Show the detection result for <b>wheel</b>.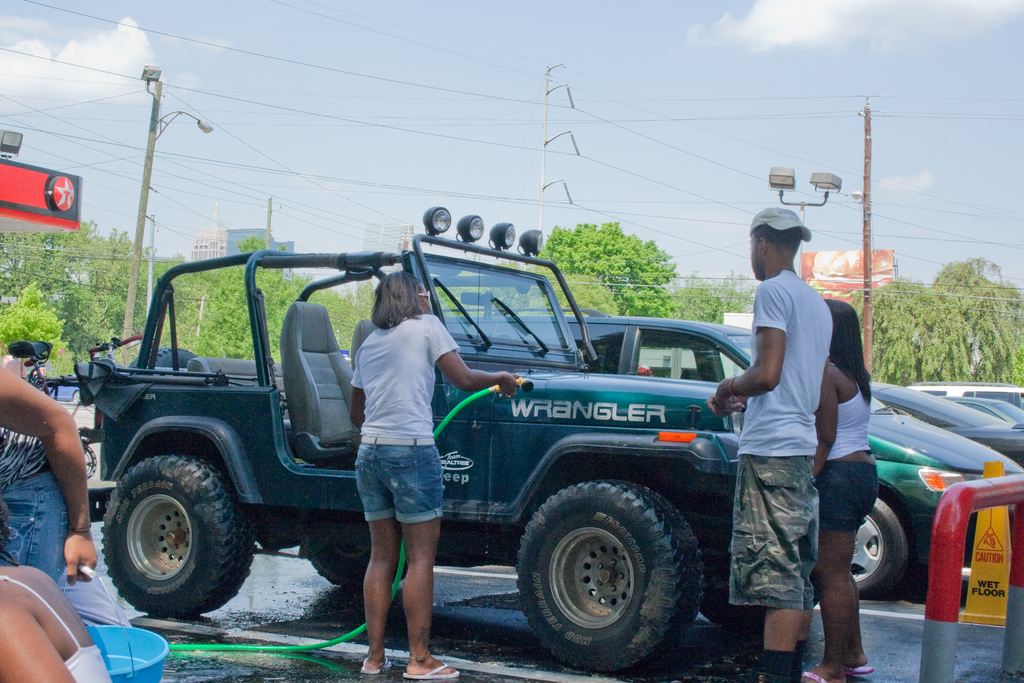
[317,502,378,593].
